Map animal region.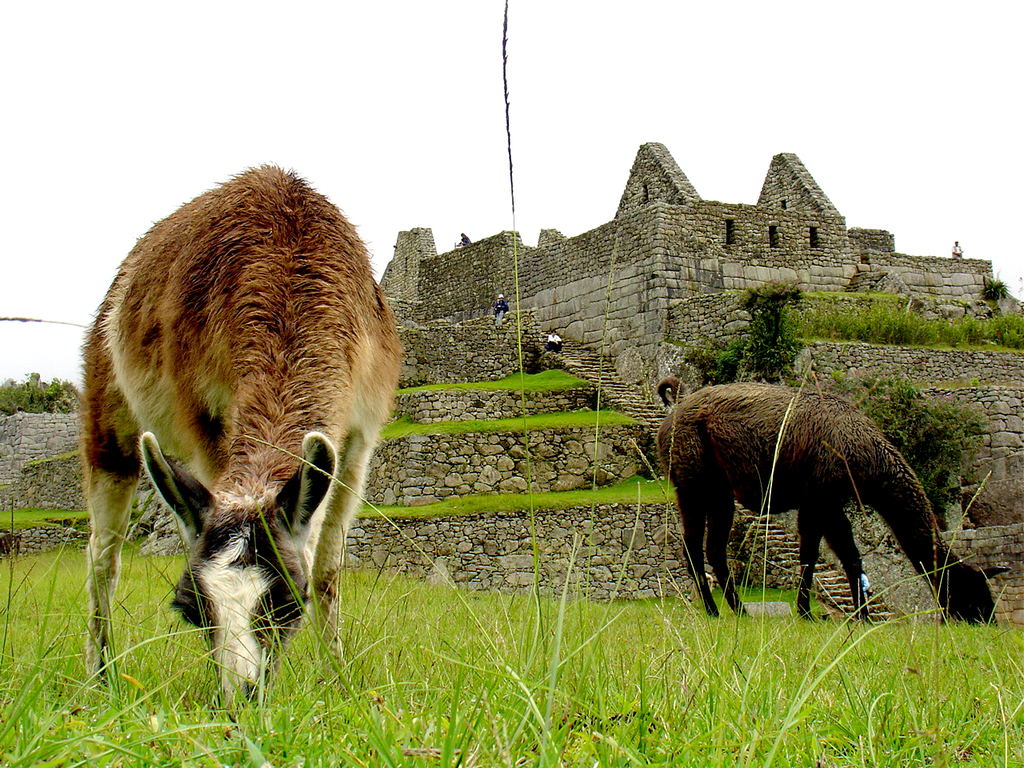
Mapped to (x1=76, y1=160, x2=406, y2=722).
